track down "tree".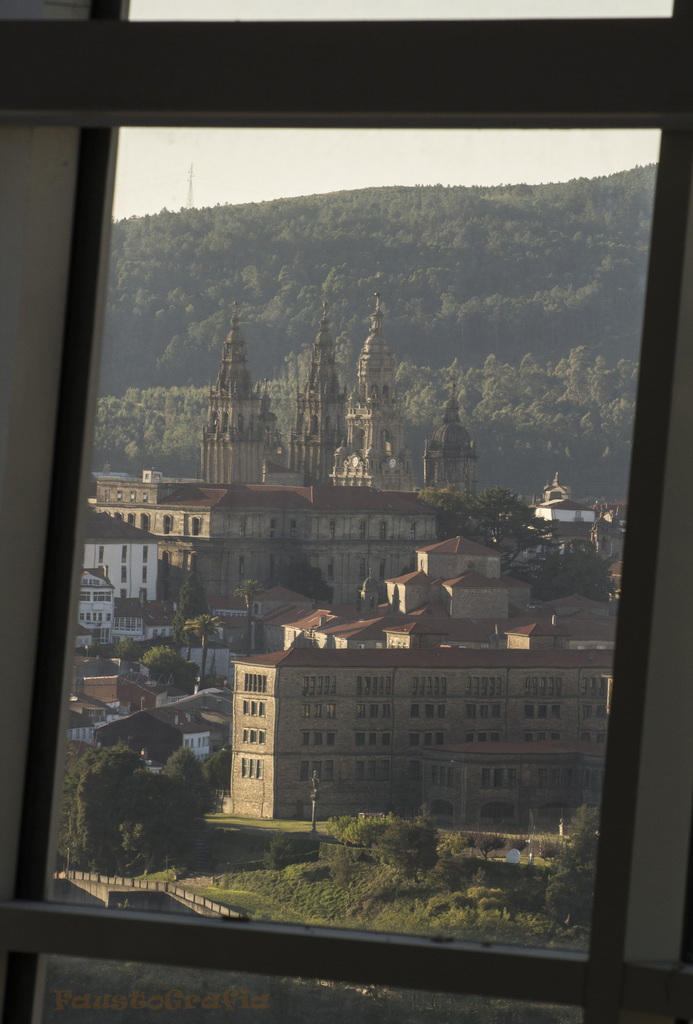
Tracked to [x1=68, y1=756, x2=144, y2=864].
